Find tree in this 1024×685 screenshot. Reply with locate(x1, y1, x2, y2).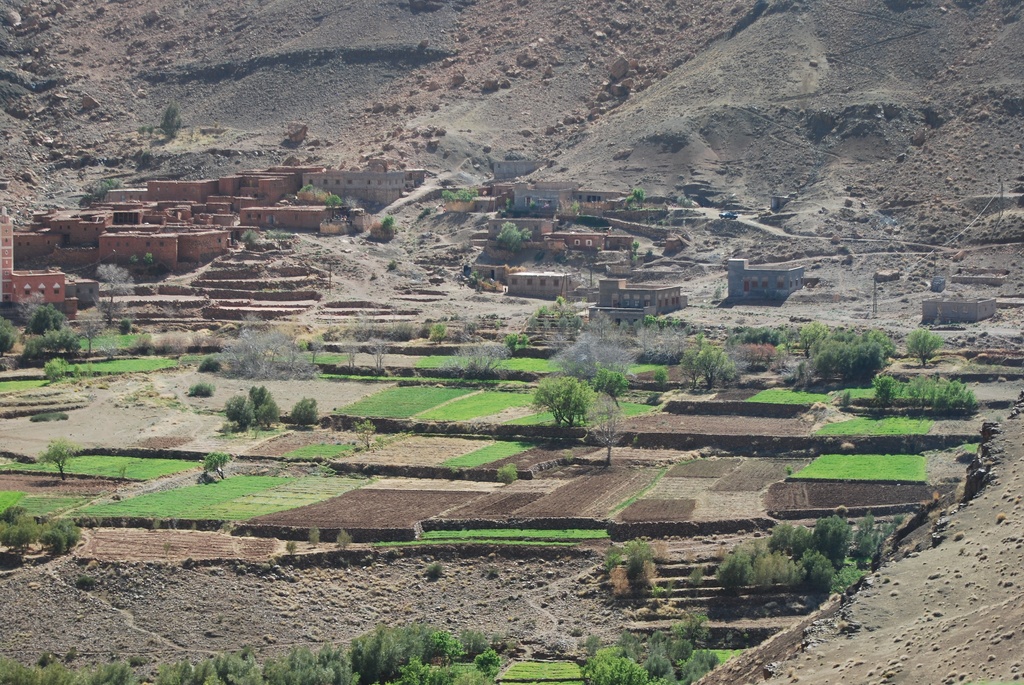
locate(676, 194, 692, 209).
